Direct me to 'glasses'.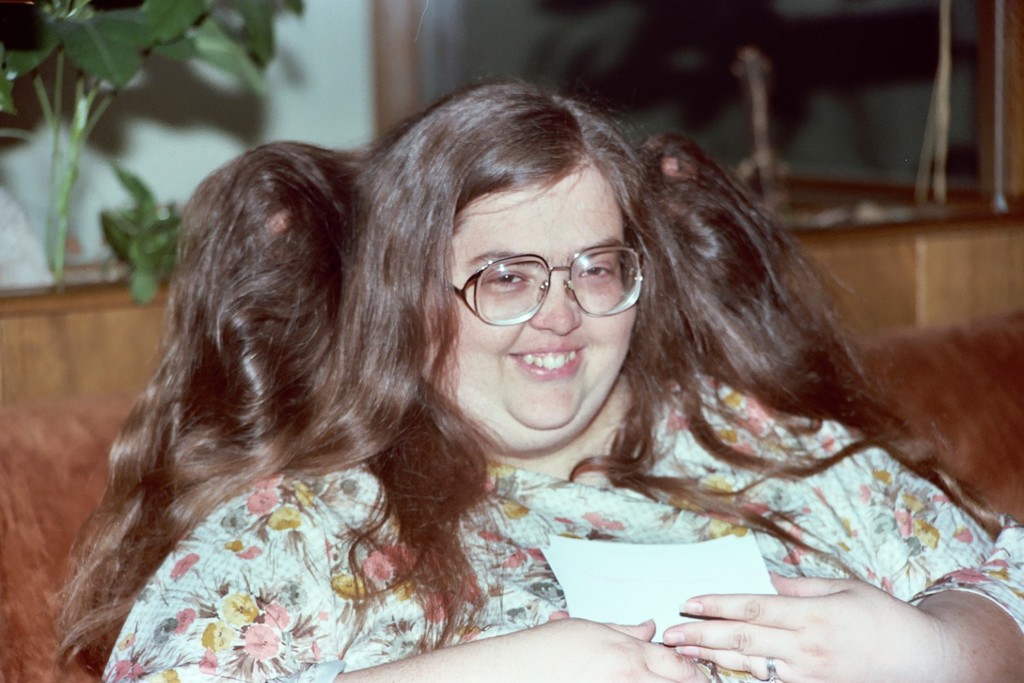
Direction: bbox=[451, 245, 646, 326].
